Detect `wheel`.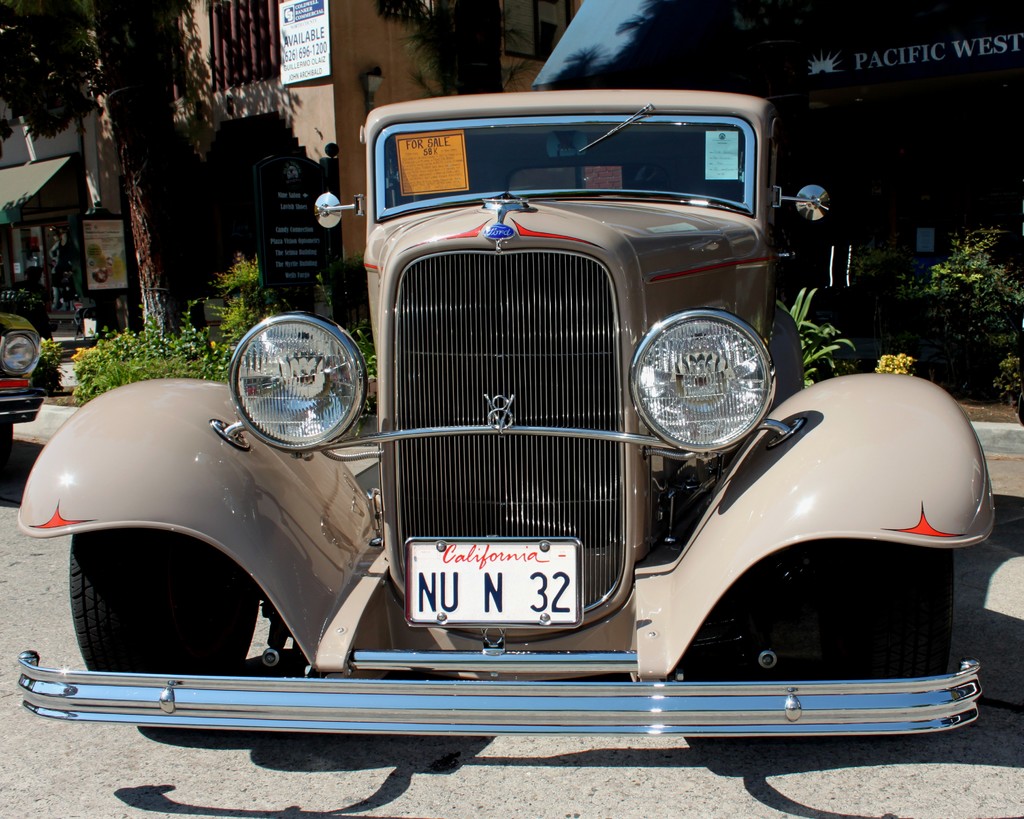
Detected at (58,537,301,675).
